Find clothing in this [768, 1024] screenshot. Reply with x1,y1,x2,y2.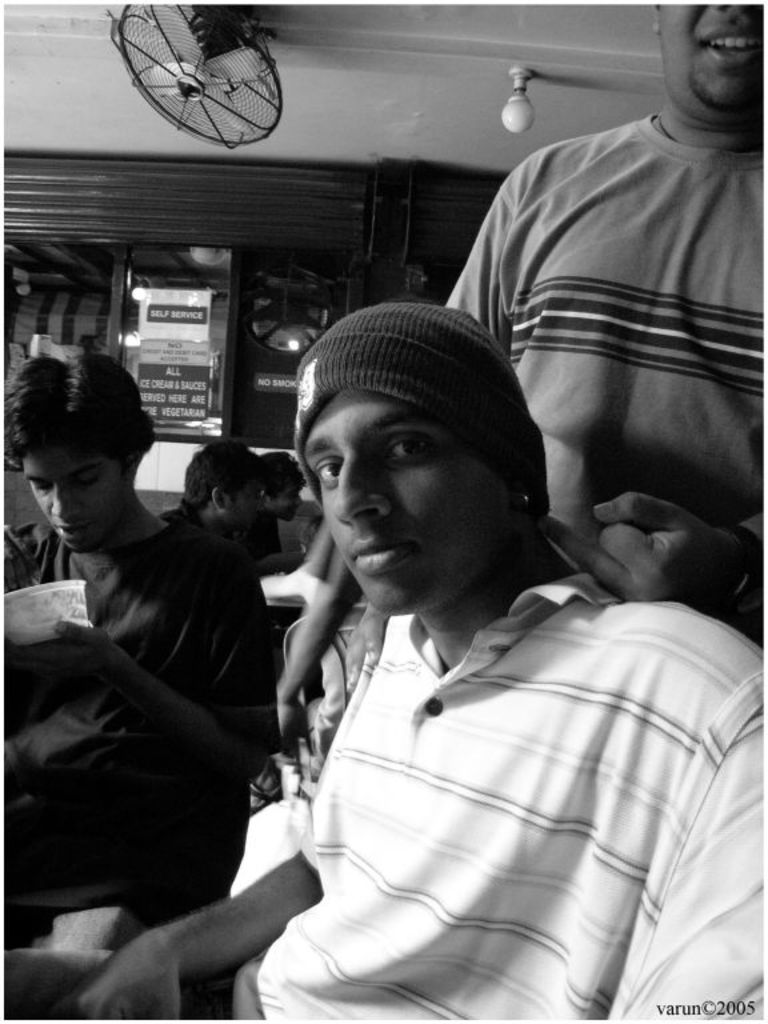
3,503,261,916.
